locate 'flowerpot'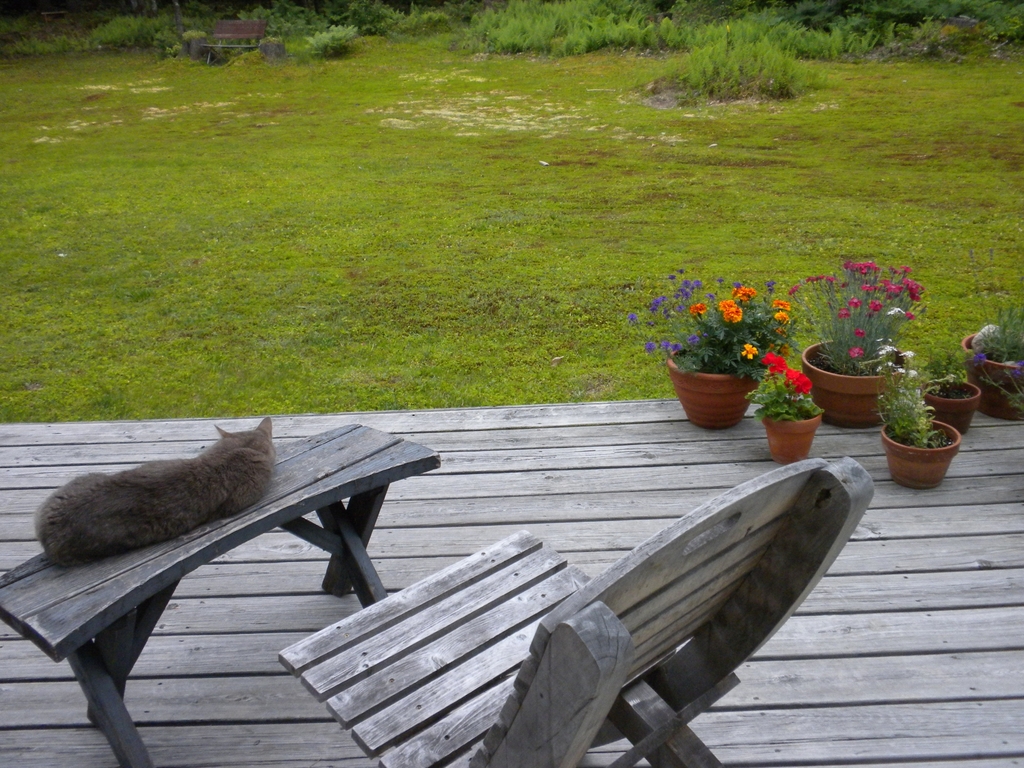
BBox(918, 373, 982, 440)
